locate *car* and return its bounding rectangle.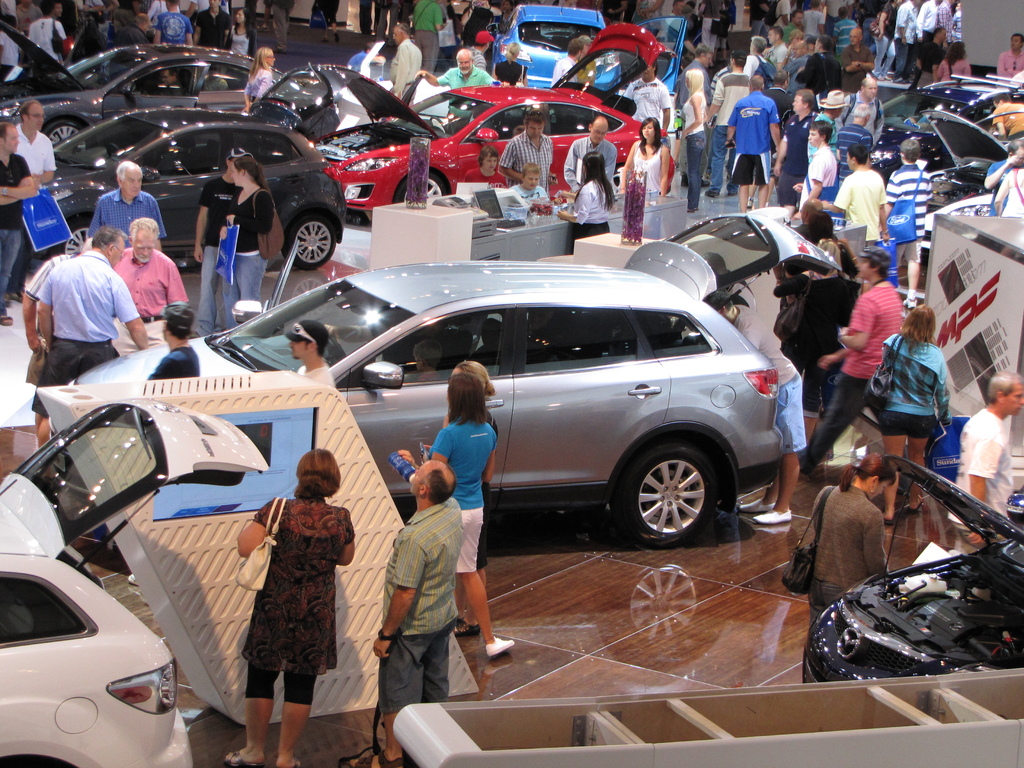
0,389,274,767.
